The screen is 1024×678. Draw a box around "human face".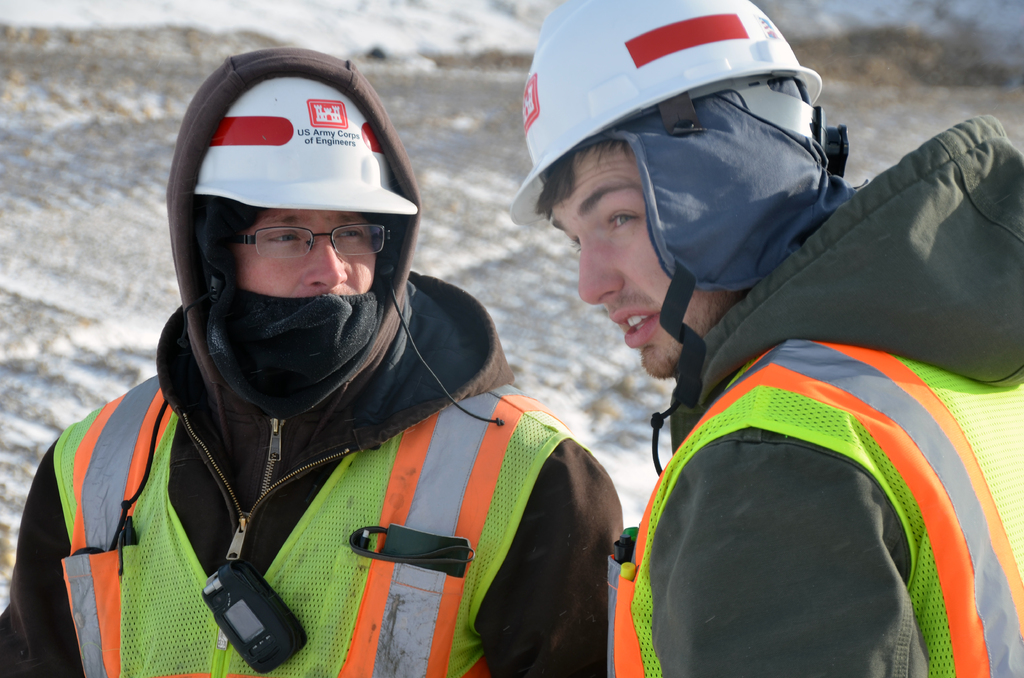
233:209:376:295.
